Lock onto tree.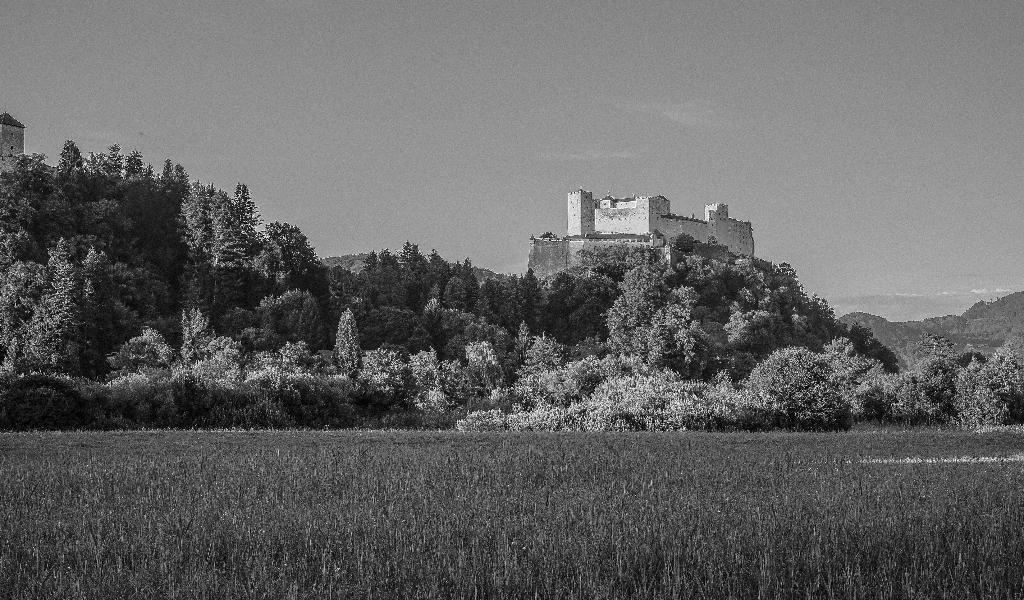
Locked: bbox=(165, 164, 257, 329).
